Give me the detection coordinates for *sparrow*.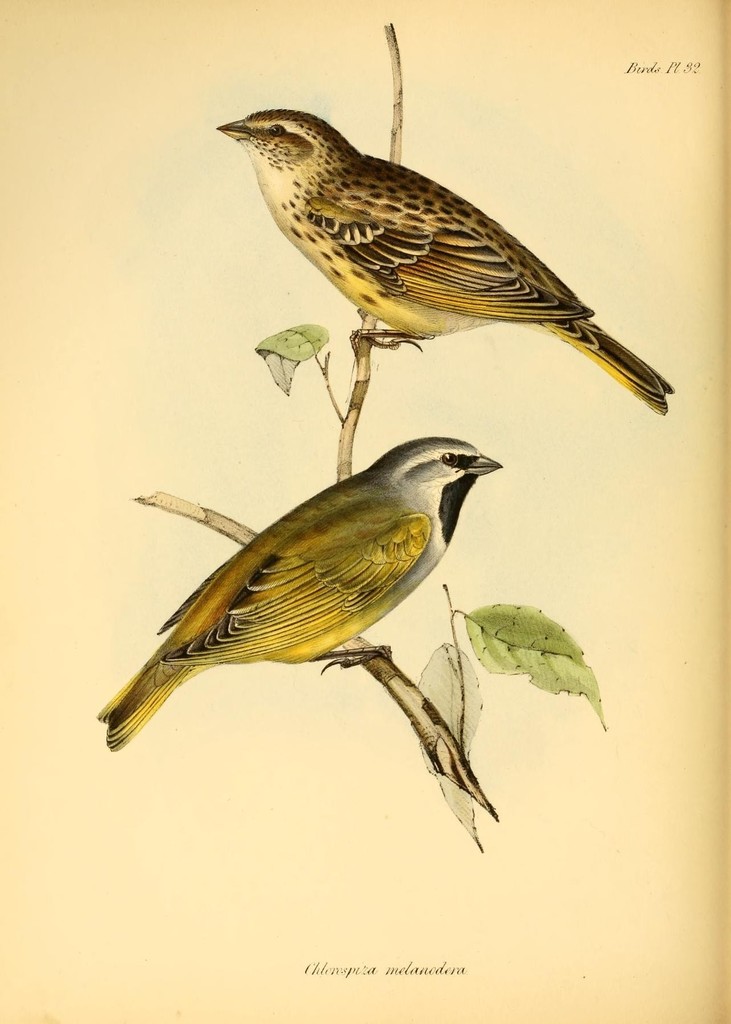
x1=217 y1=106 x2=670 y2=410.
